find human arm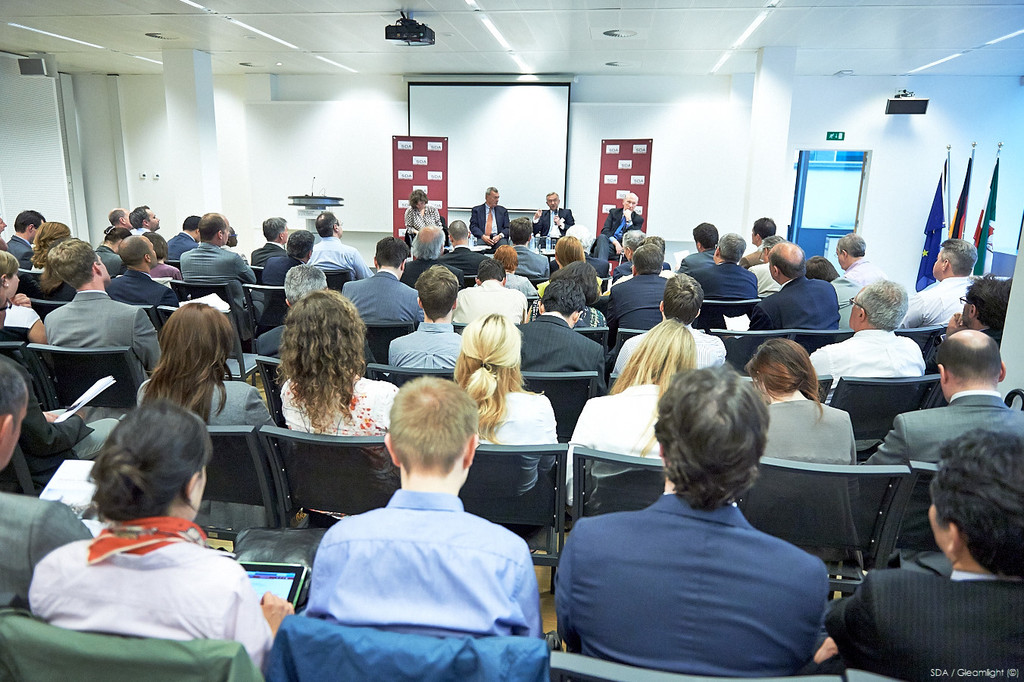
[left=530, top=206, right=546, bottom=238]
